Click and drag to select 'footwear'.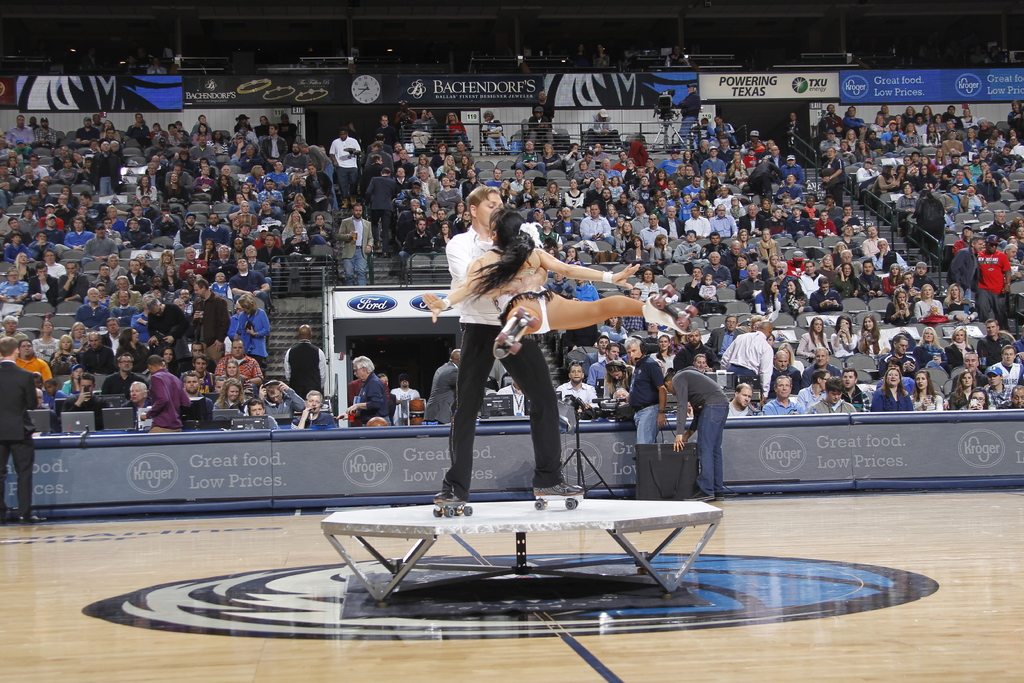
Selection: 0, 512, 20, 527.
